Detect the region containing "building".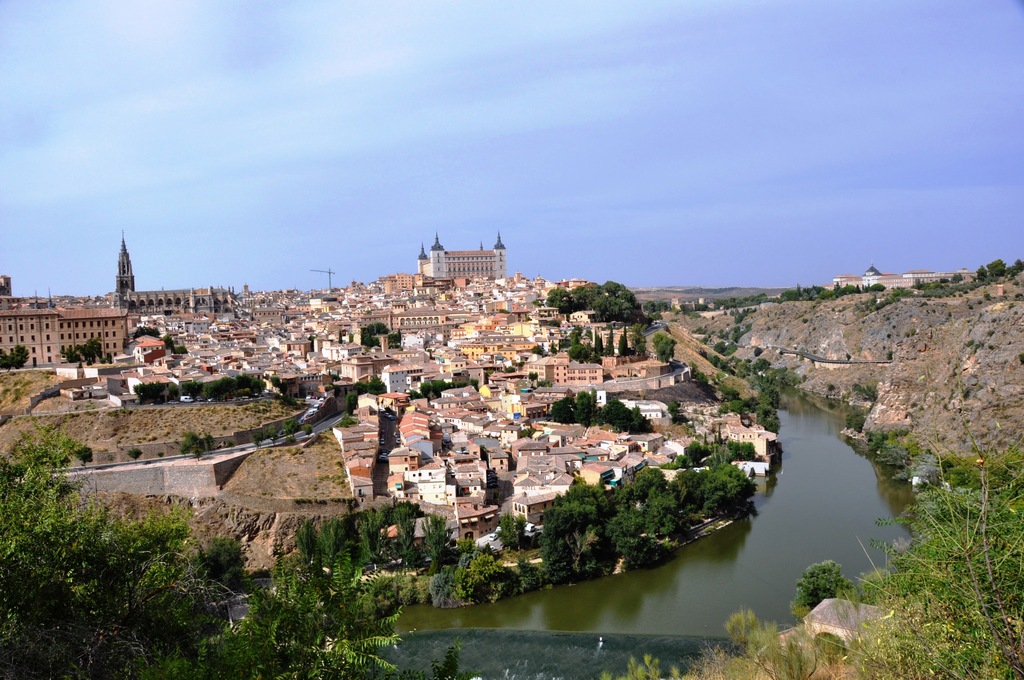
116:238:209:316.
